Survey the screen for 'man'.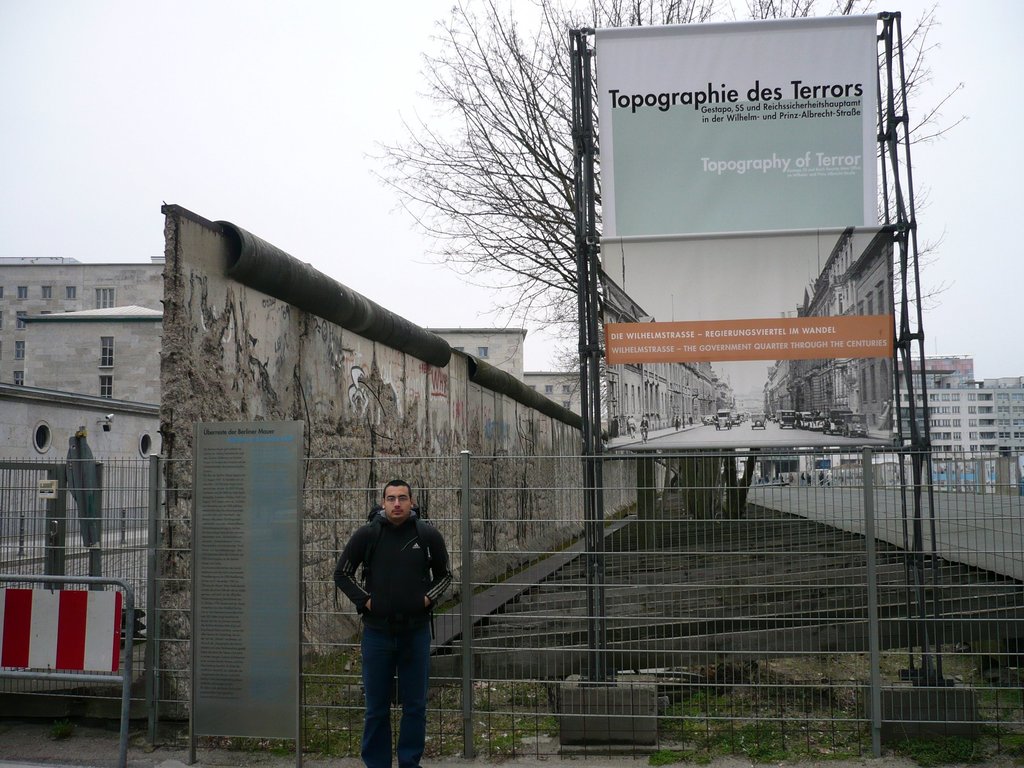
Survey found: [627,416,637,440].
